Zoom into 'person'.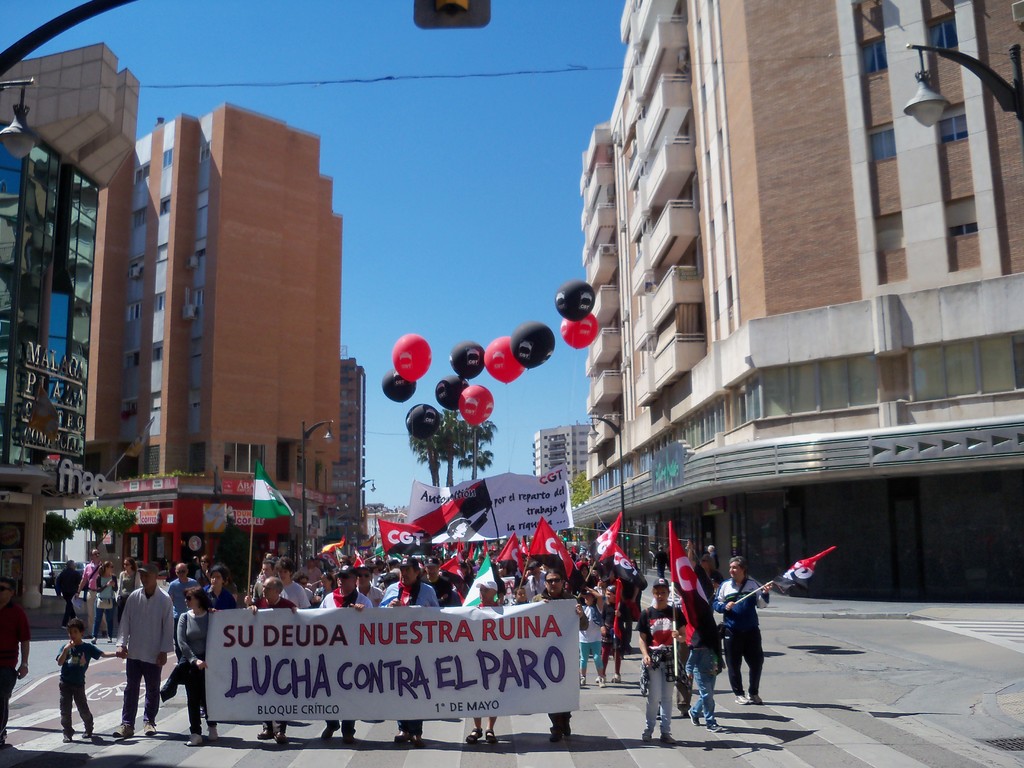
Zoom target: select_region(634, 580, 687, 744).
